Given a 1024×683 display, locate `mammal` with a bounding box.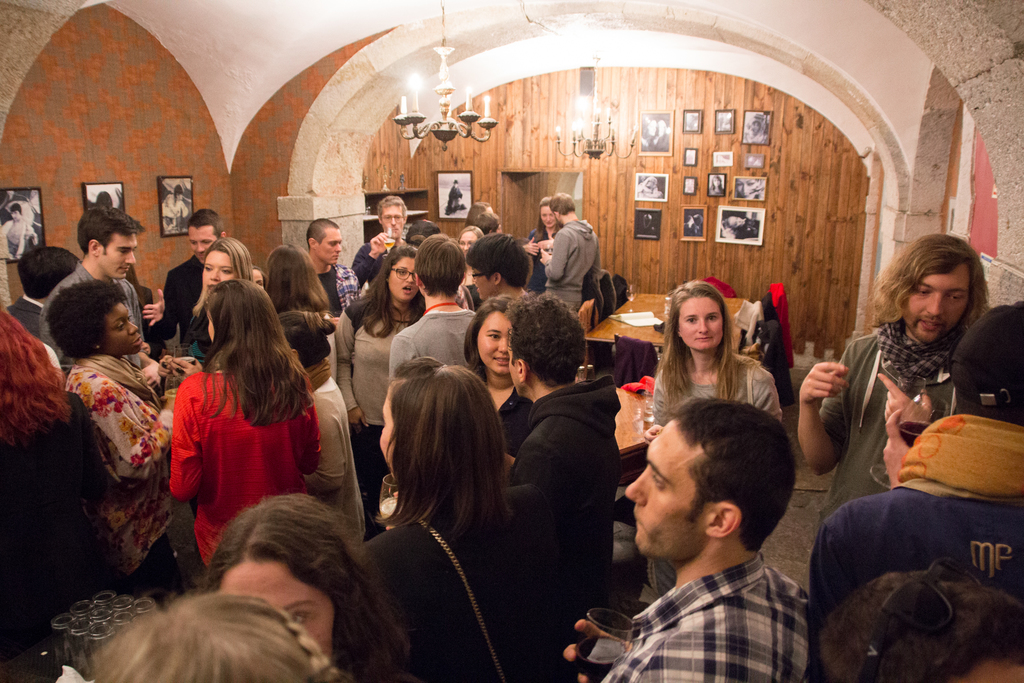
Located: x1=387 y1=233 x2=483 y2=383.
